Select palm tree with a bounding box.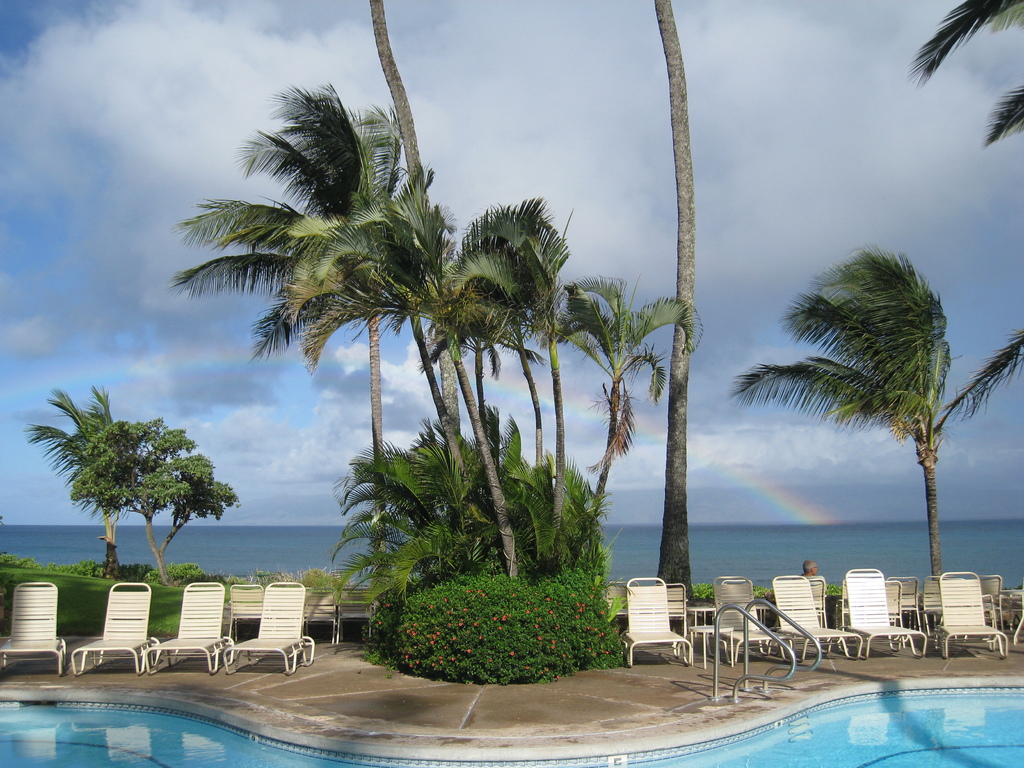
pyautogui.locateOnScreen(310, 172, 476, 520).
